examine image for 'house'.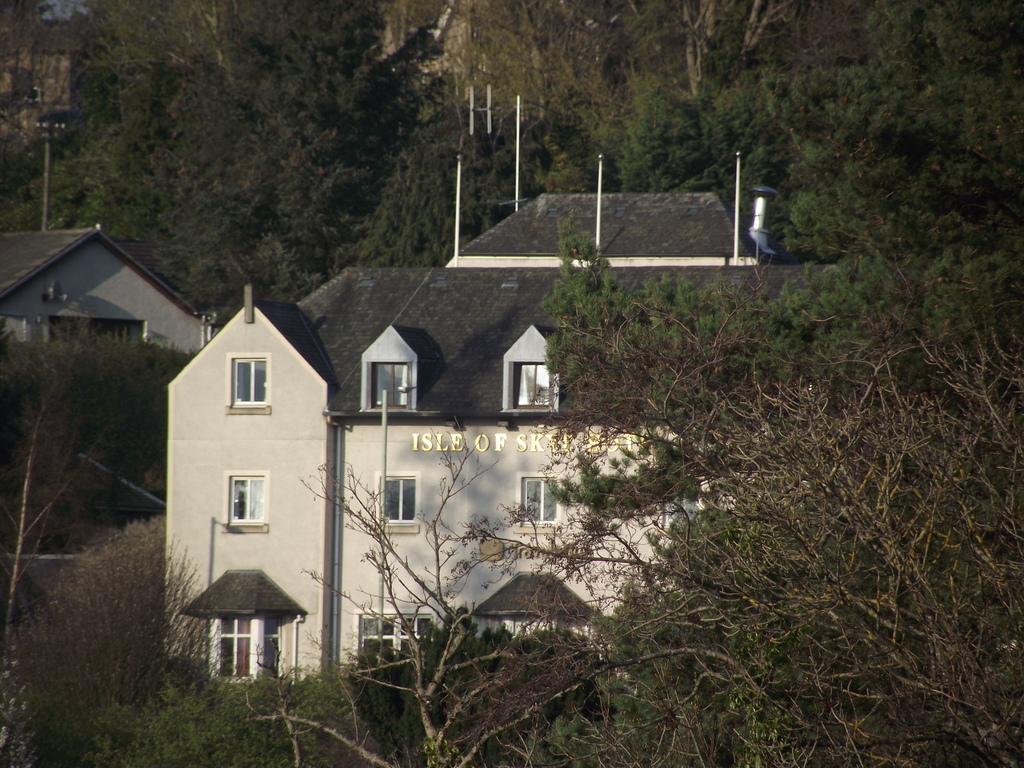
Examination result: region(170, 160, 745, 689).
